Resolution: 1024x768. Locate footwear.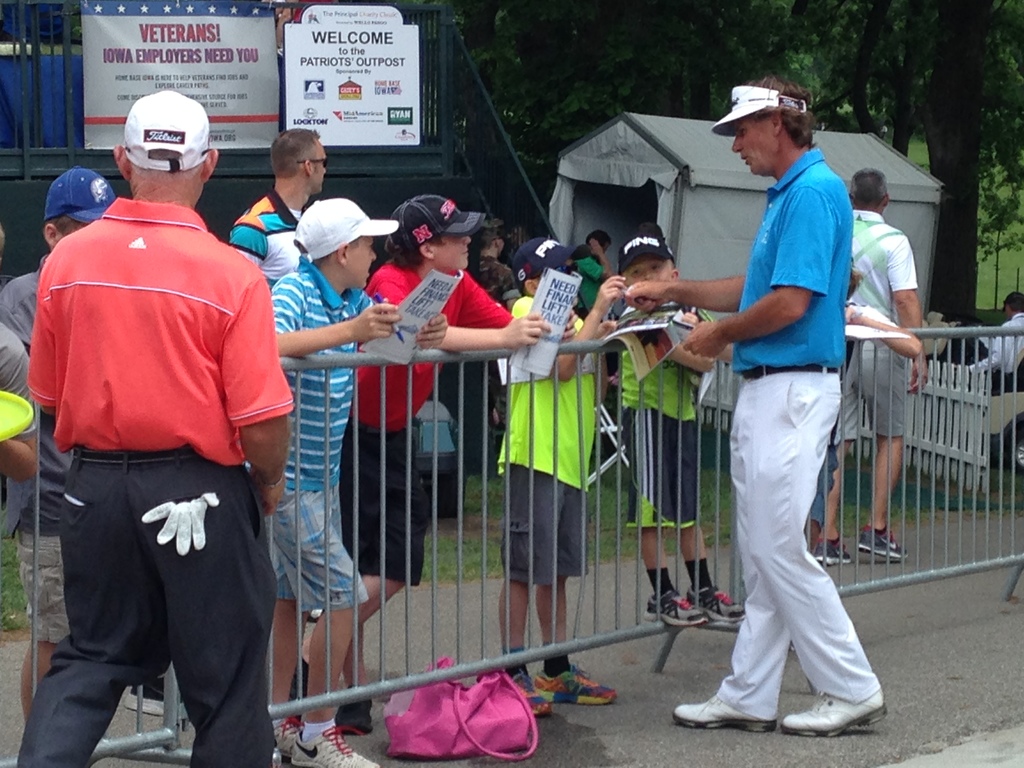
(121,675,170,717).
